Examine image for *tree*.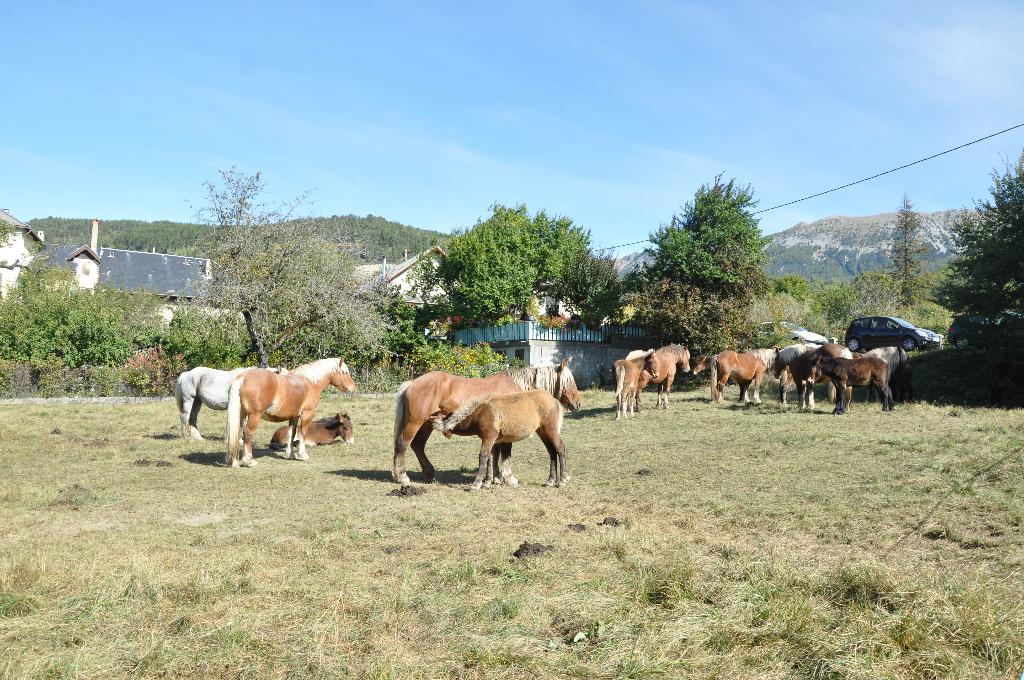
Examination result: (918, 149, 1023, 339).
